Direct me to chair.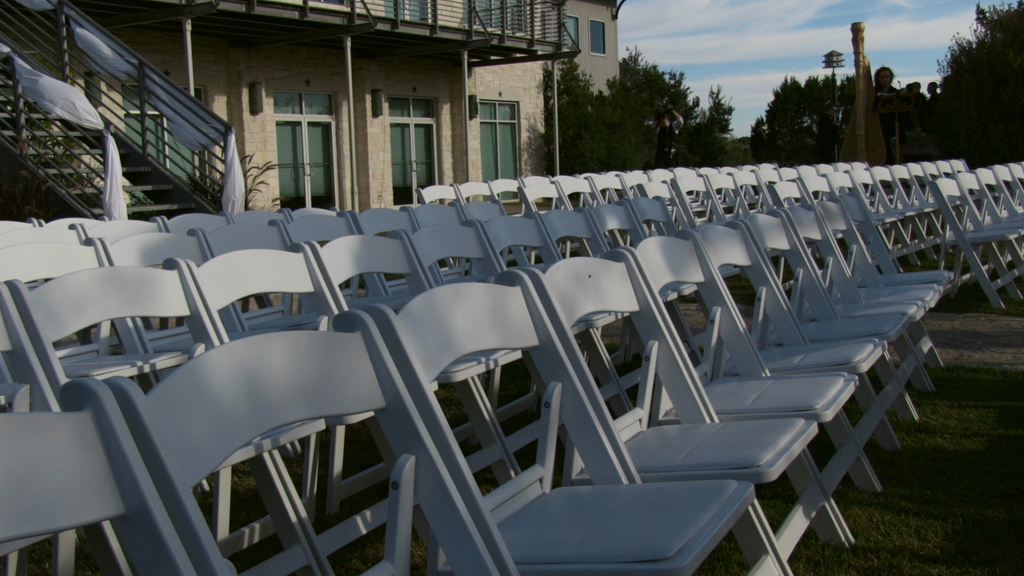
Direction: 0,212,97,342.
